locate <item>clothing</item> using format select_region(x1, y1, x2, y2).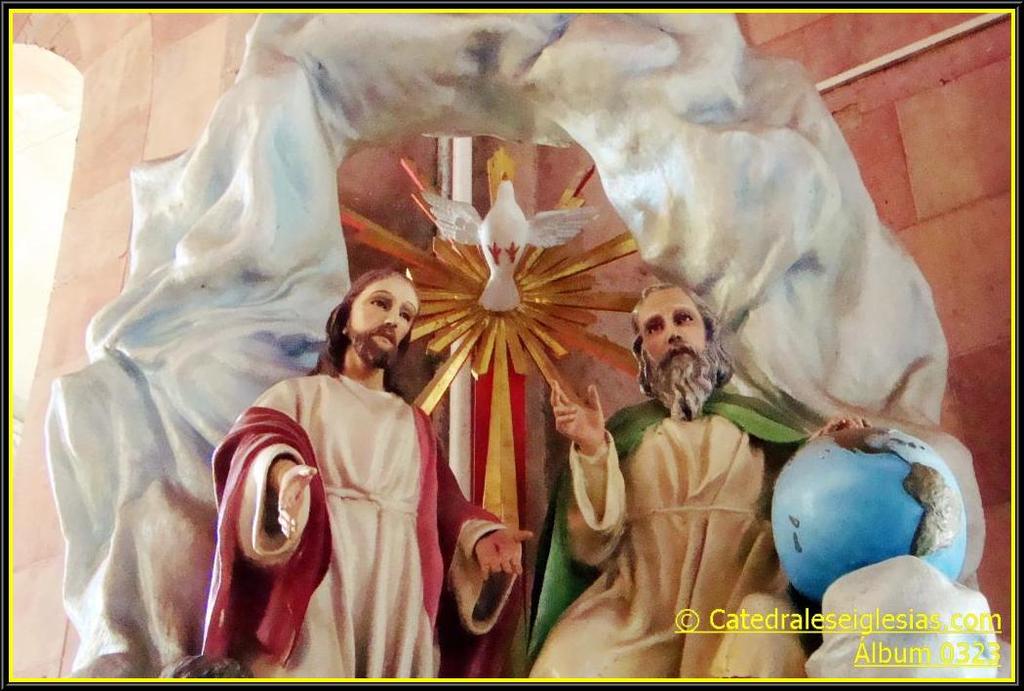
select_region(520, 387, 828, 679).
